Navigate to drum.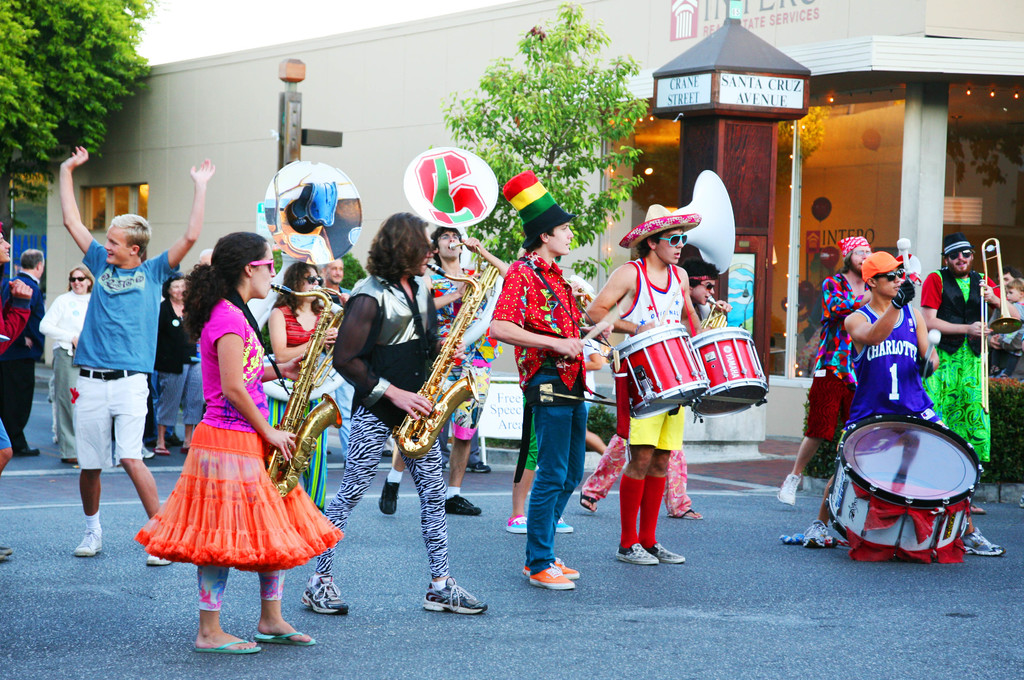
Navigation target: locate(612, 323, 707, 420).
